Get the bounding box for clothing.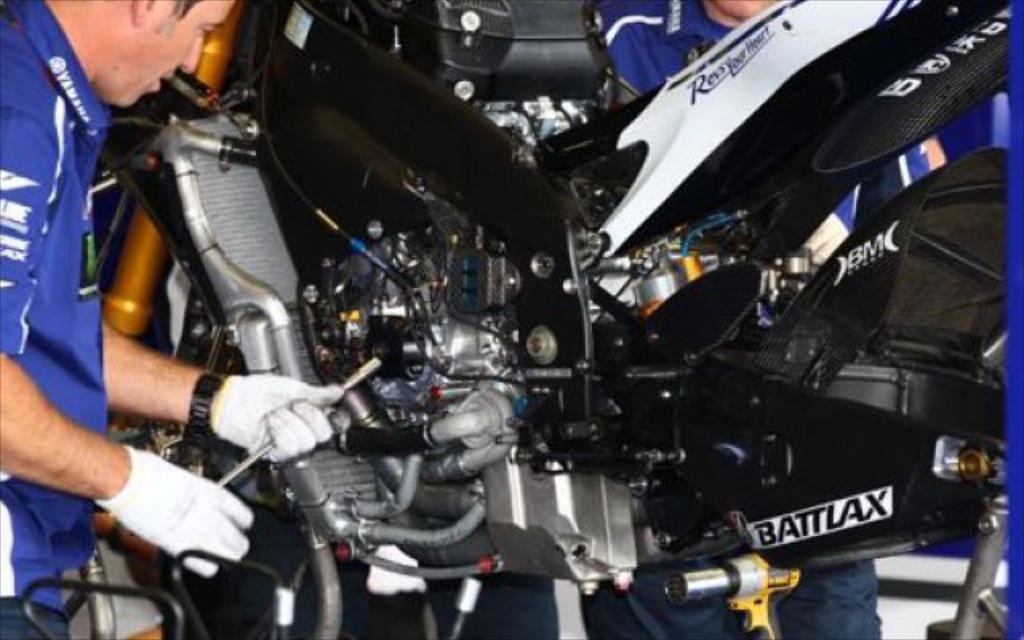
(0,11,189,530).
